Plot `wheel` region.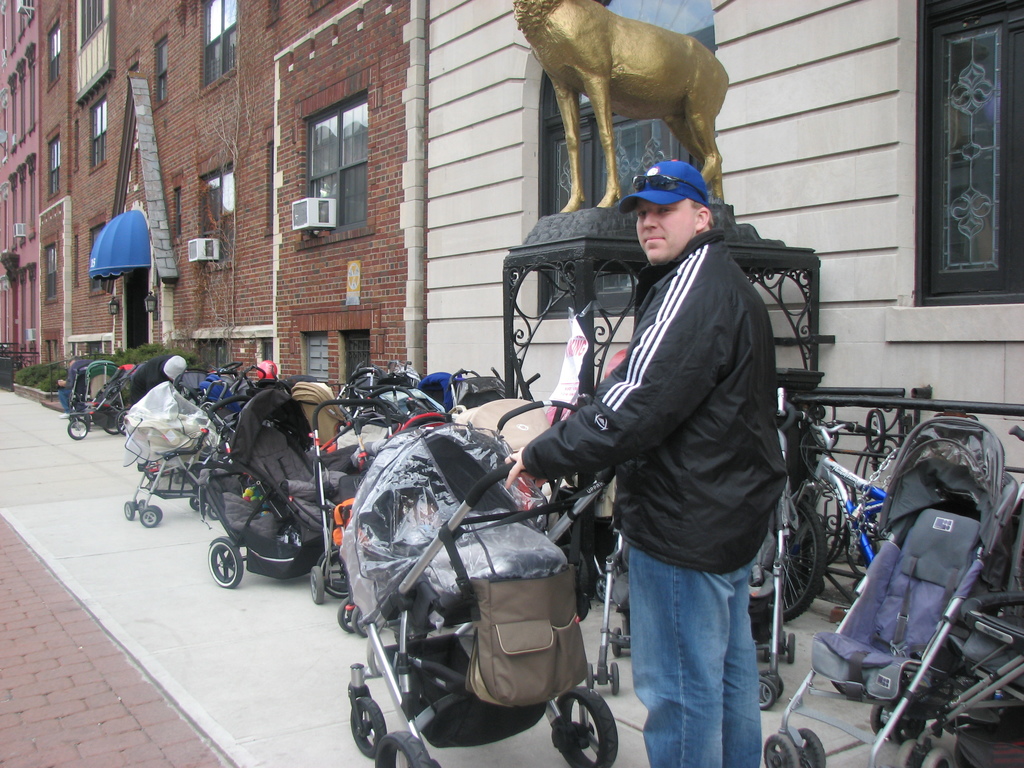
Plotted at select_region(895, 739, 918, 767).
